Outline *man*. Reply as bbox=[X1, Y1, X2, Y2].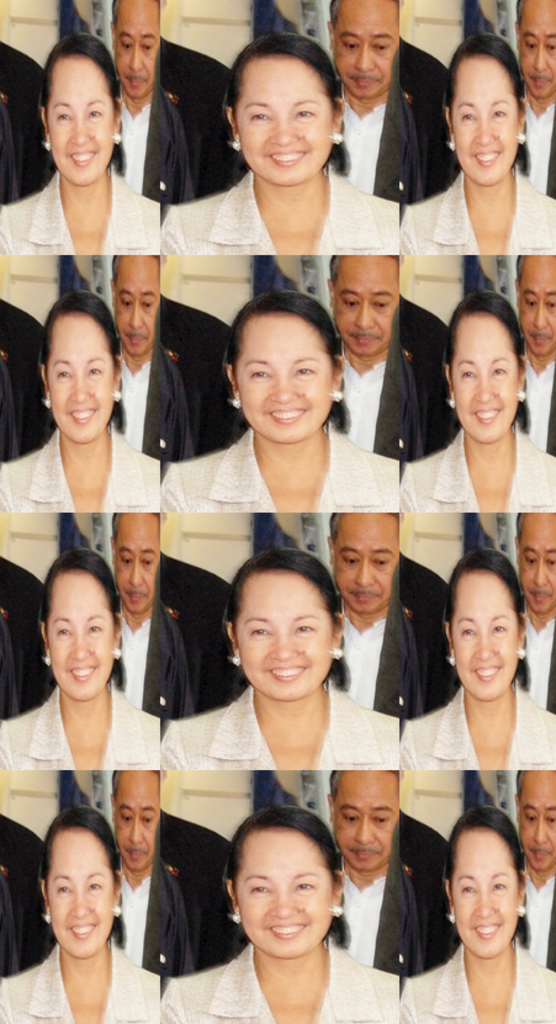
bbox=[517, 0, 555, 211].
